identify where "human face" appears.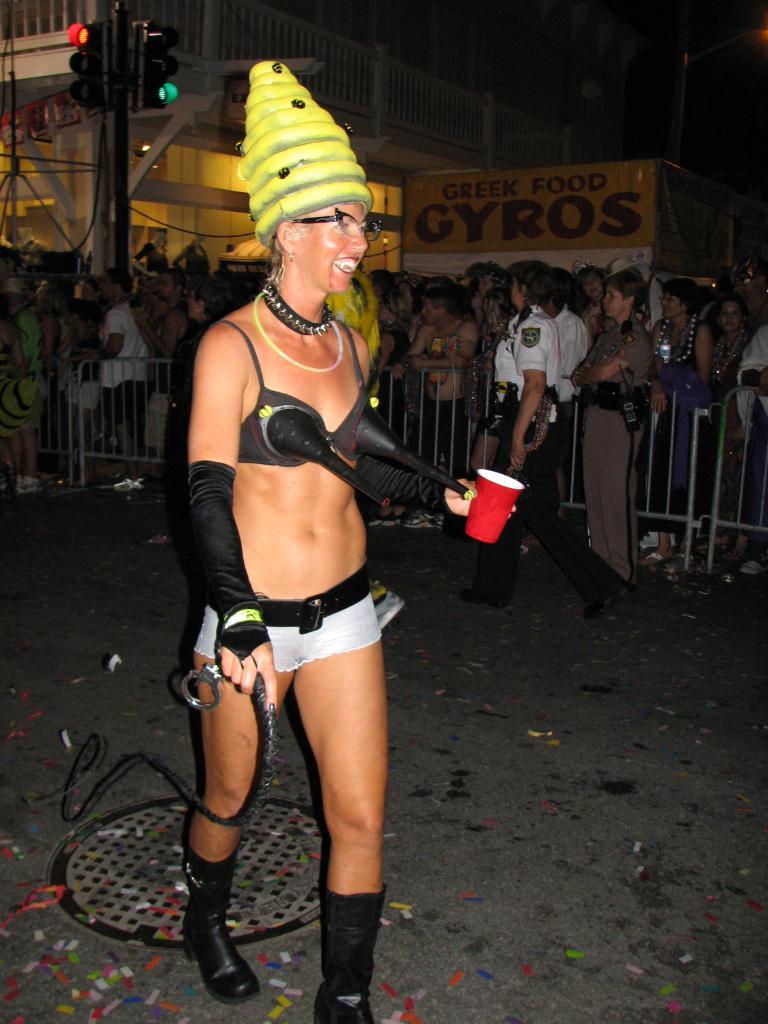
Appears at l=518, t=278, r=521, b=300.
